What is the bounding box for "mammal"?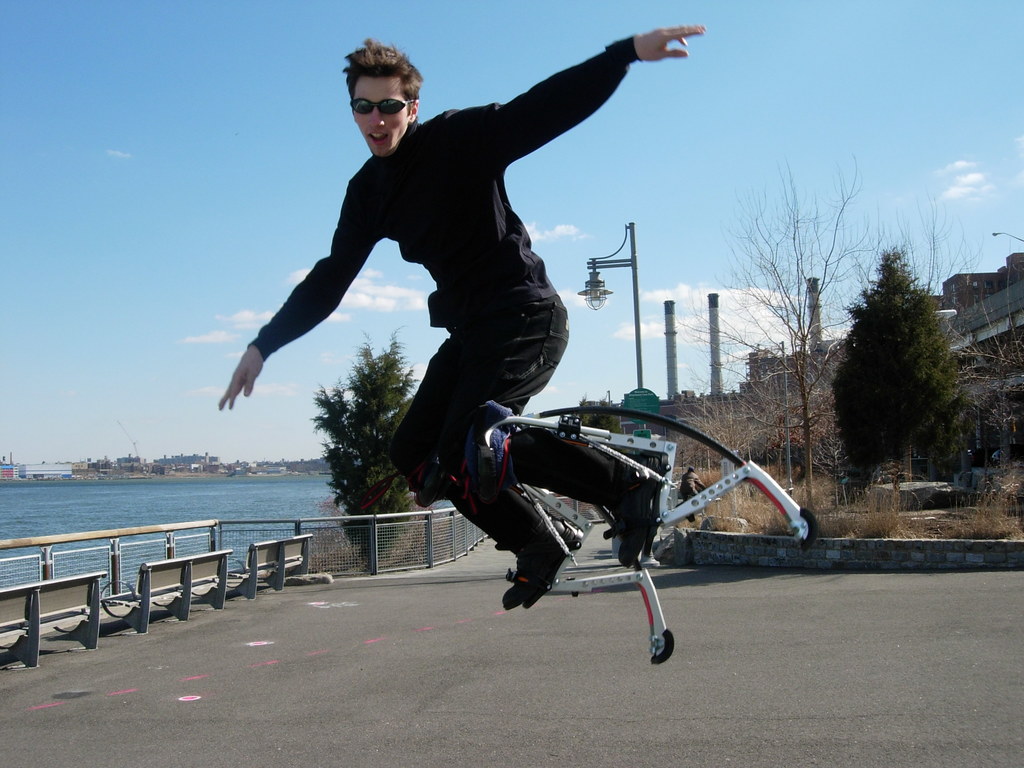
(x1=218, y1=24, x2=710, y2=610).
